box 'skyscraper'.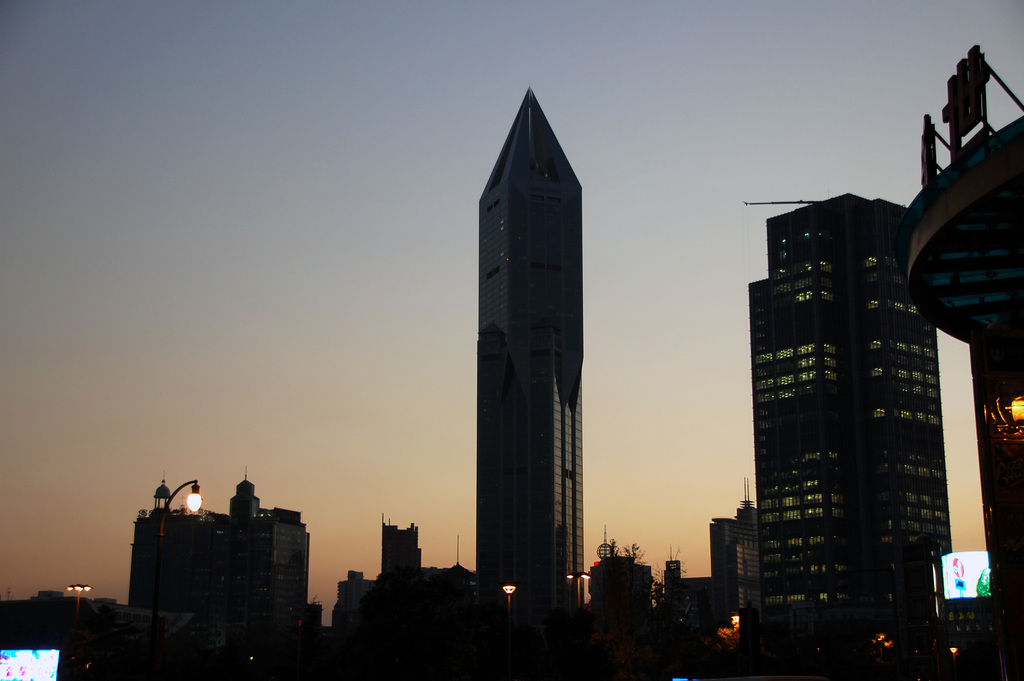
[x1=469, y1=87, x2=595, y2=625].
